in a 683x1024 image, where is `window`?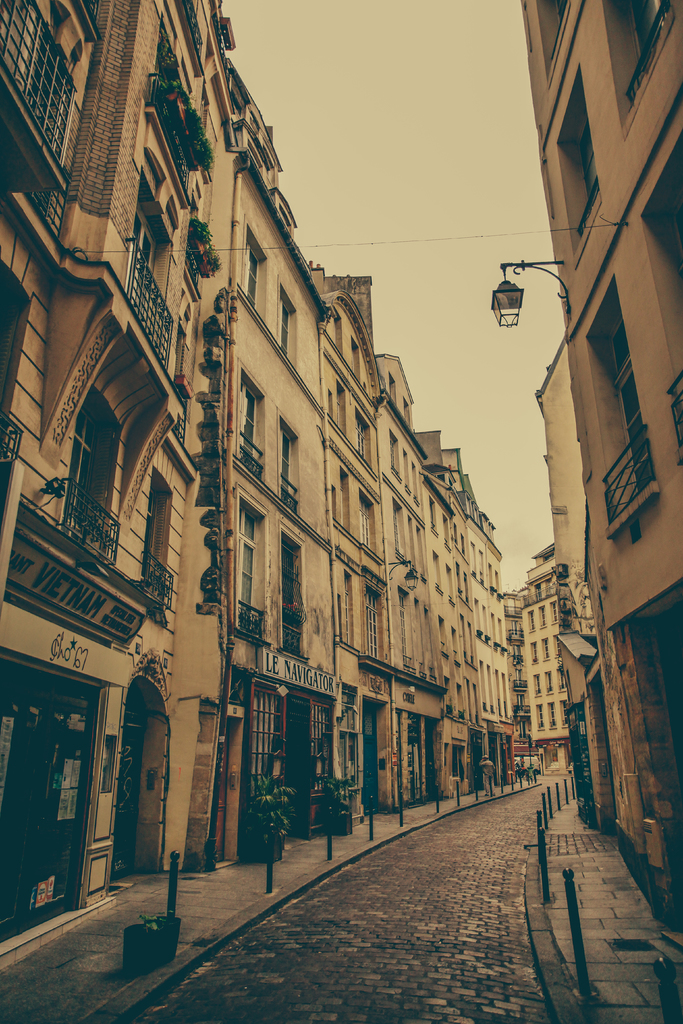
BBox(332, 379, 349, 442).
